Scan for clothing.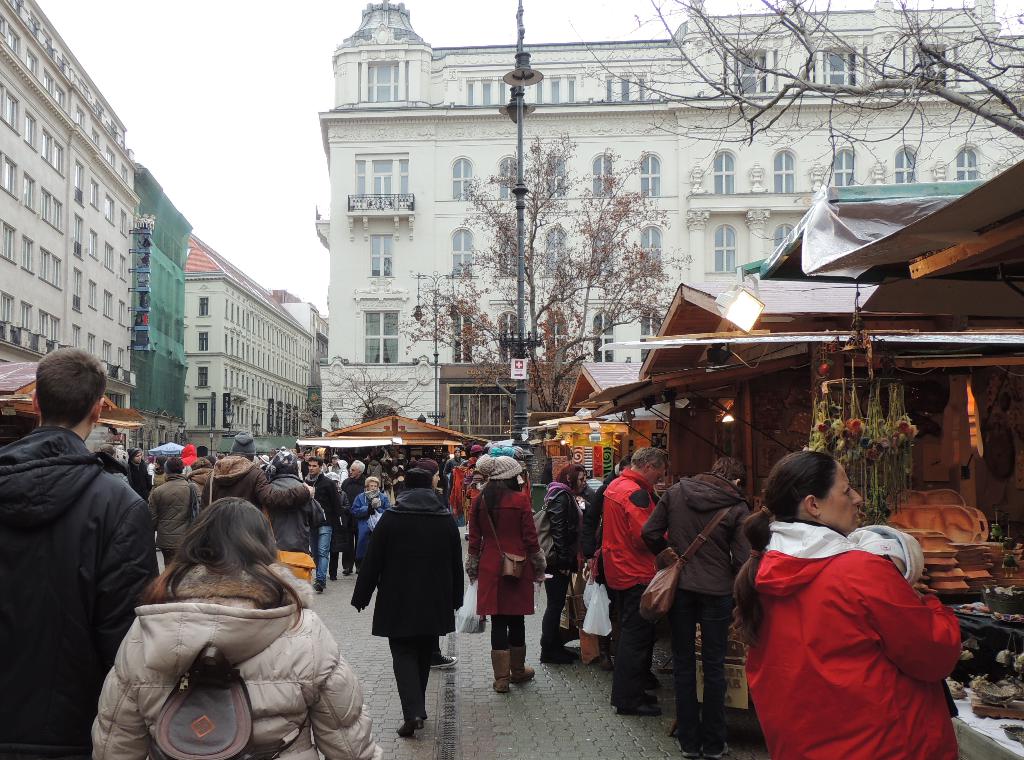
Scan result: locate(3, 423, 159, 759).
